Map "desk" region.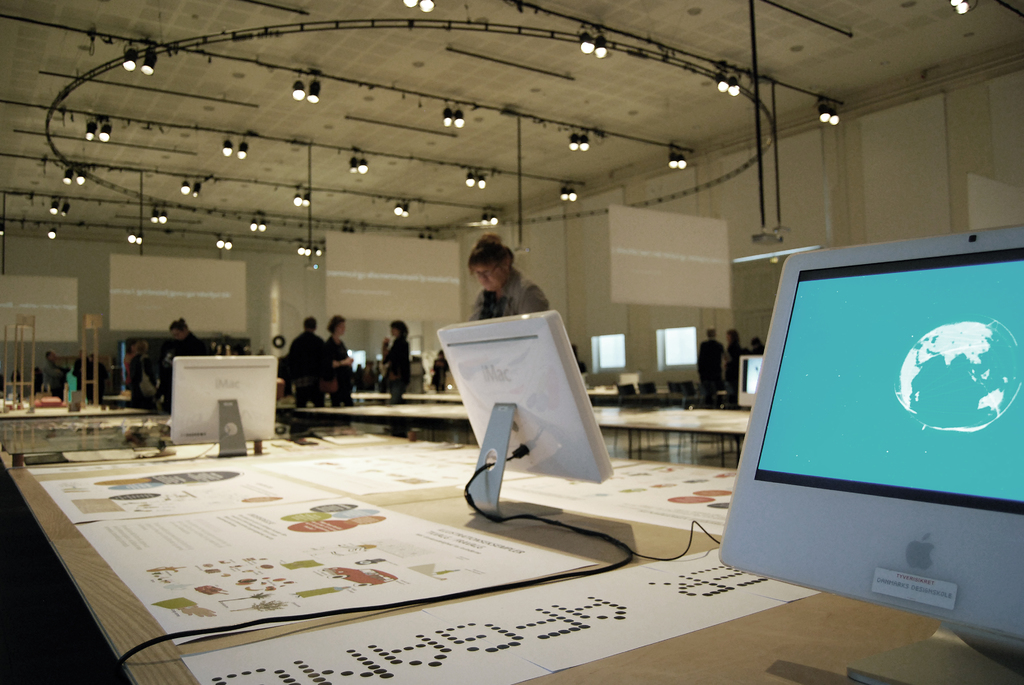
Mapped to x1=8 y1=447 x2=940 y2=684.
